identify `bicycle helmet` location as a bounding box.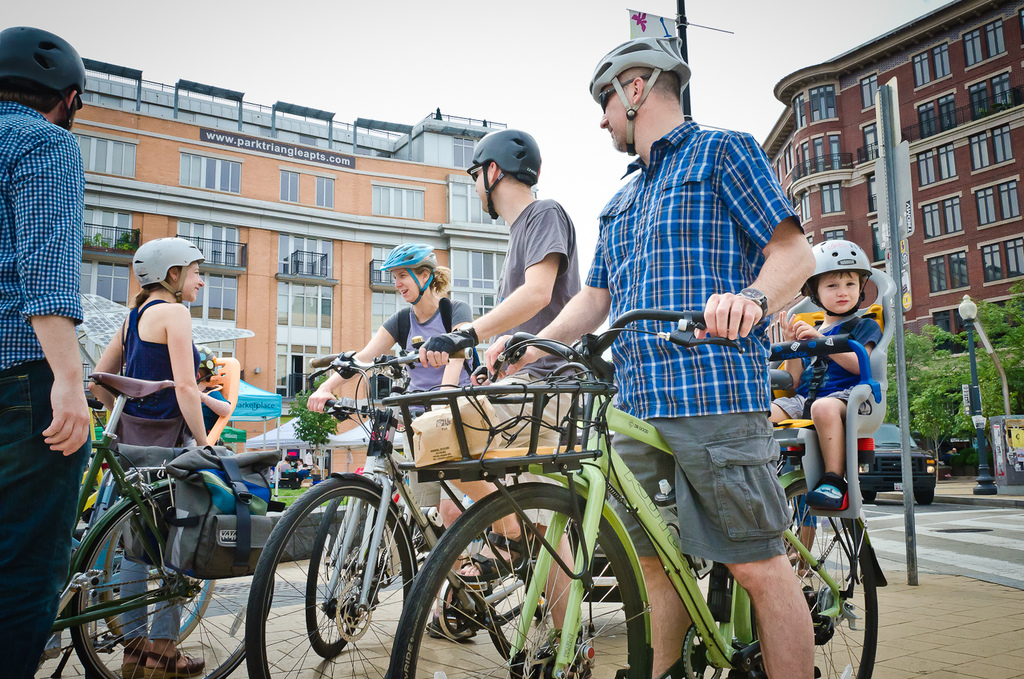
pyautogui.locateOnScreen(808, 243, 870, 286).
